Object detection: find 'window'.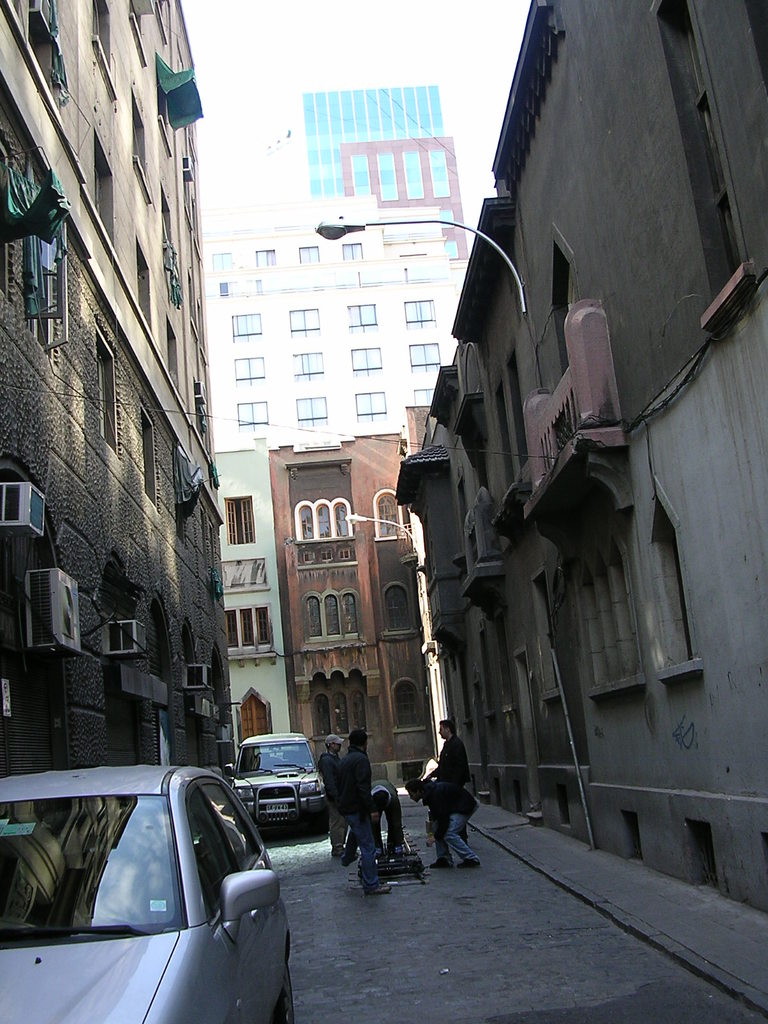
bbox=[295, 398, 339, 428].
